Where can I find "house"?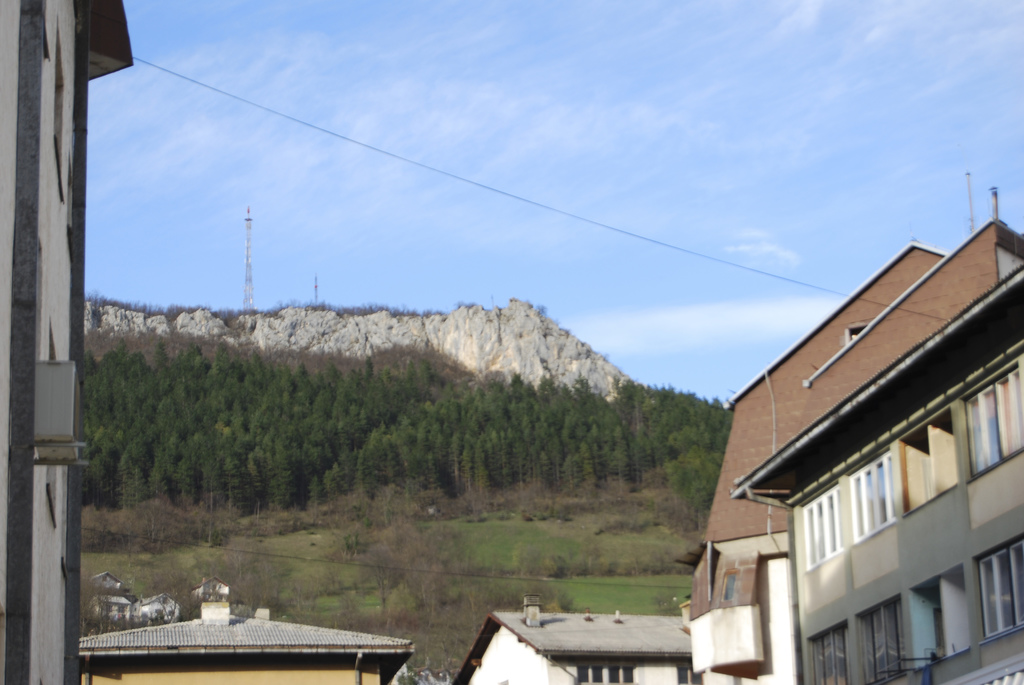
You can find it at locate(134, 592, 182, 624).
